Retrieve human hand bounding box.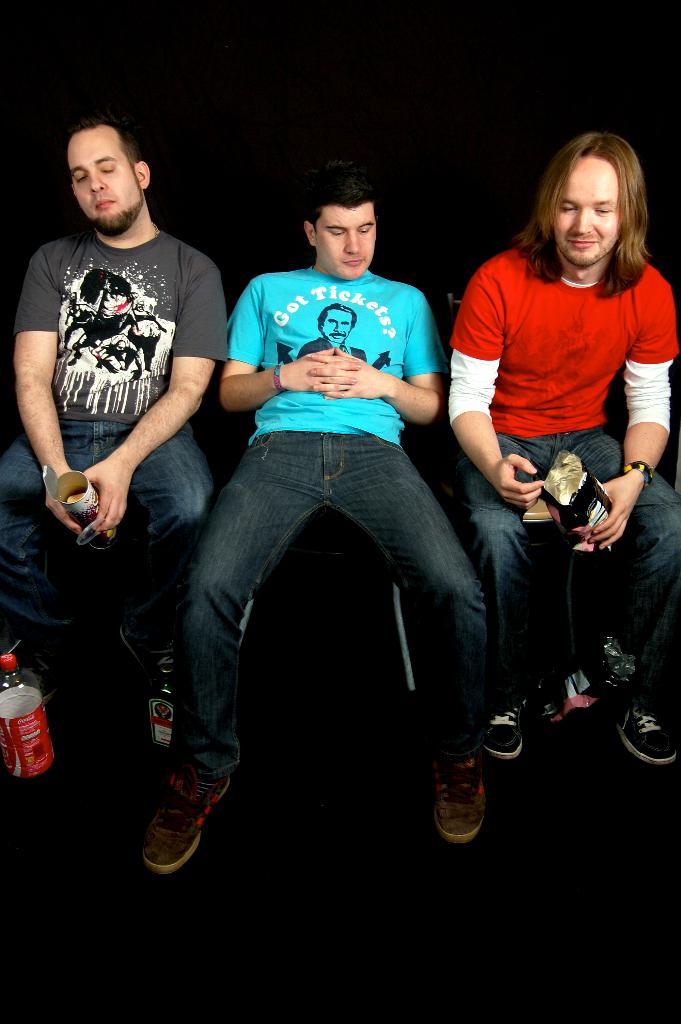
Bounding box: crop(304, 348, 387, 403).
